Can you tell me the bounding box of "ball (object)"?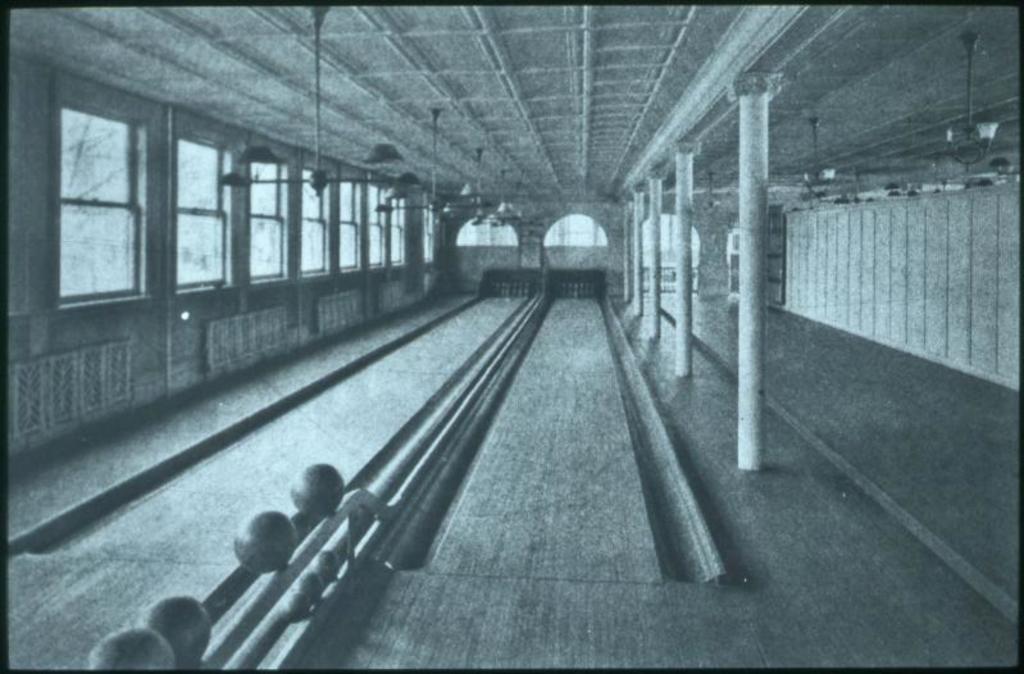
[x1=91, y1=624, x2=169, y2=670].
